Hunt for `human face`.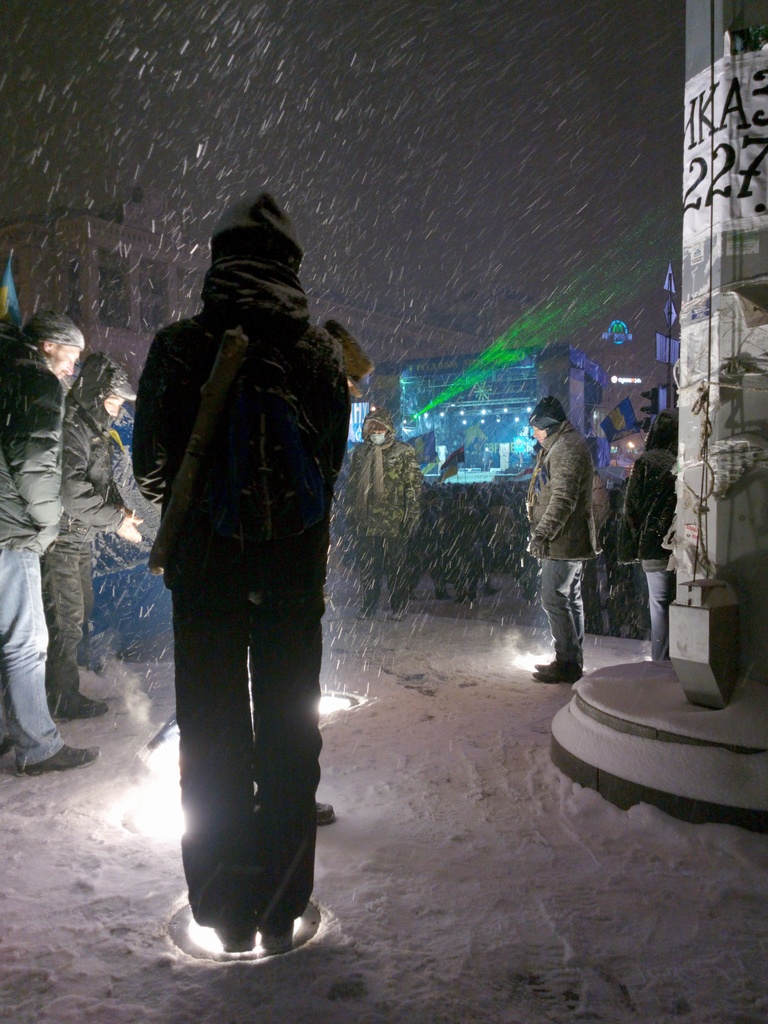
Hunted down at bbox=(531, 419, 541, 442).
